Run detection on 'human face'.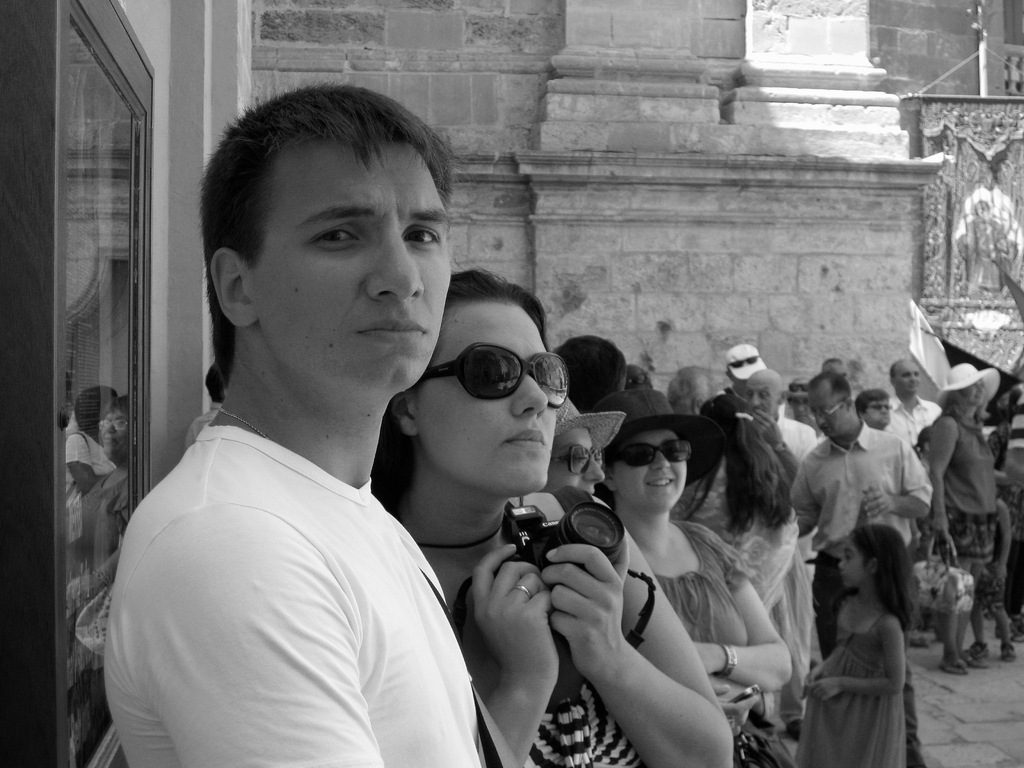
Result: bbox(244, 130, 458, 385).
